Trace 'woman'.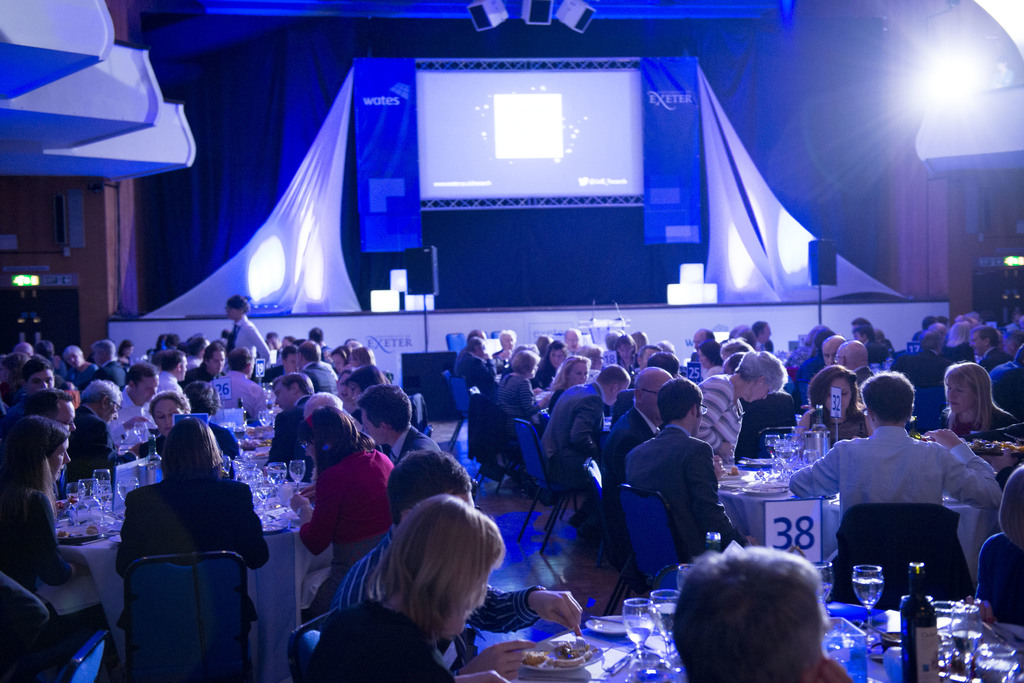
Traced to {"x1": 307, "y1": 493, "x2": 512, "y2": 682}.
